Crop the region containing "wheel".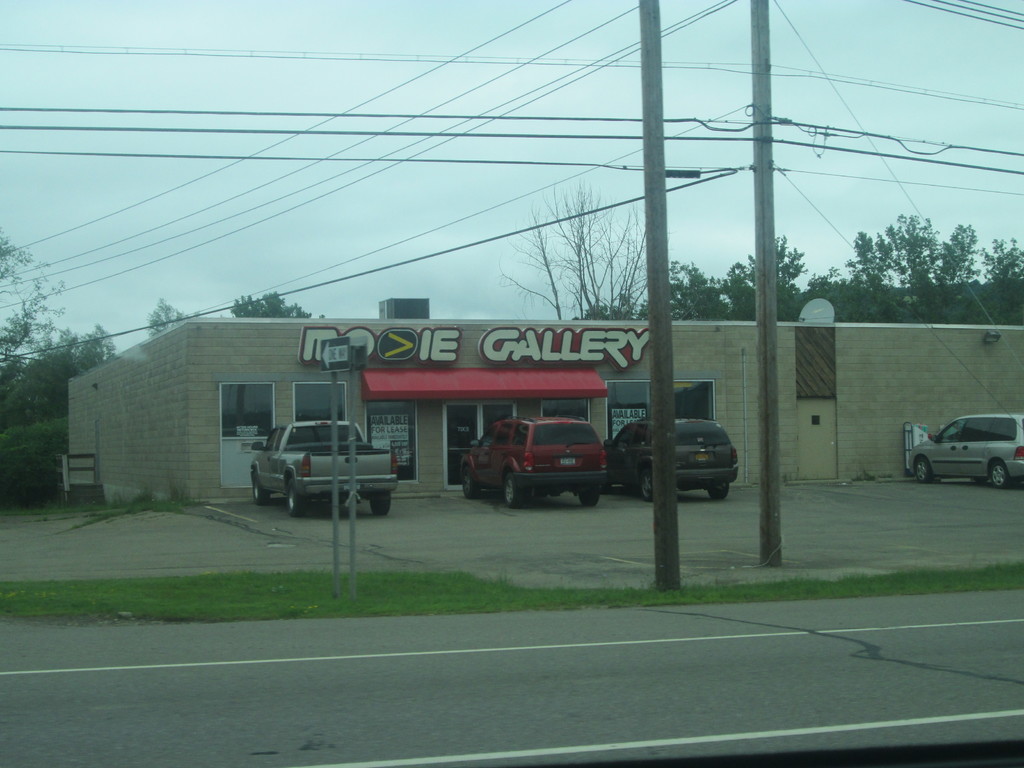
Crop region: bbox=[251, 469, 271, 506].
